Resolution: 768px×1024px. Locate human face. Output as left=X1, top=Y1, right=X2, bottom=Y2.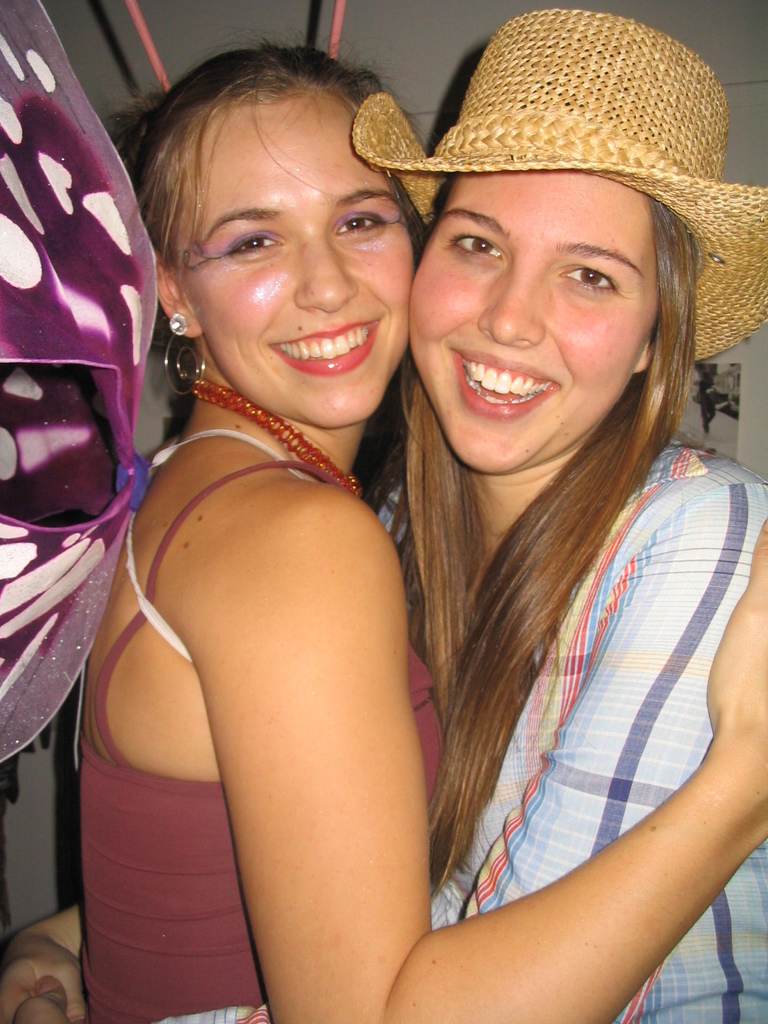
left=408, top=173, right=652, bottom=467.
